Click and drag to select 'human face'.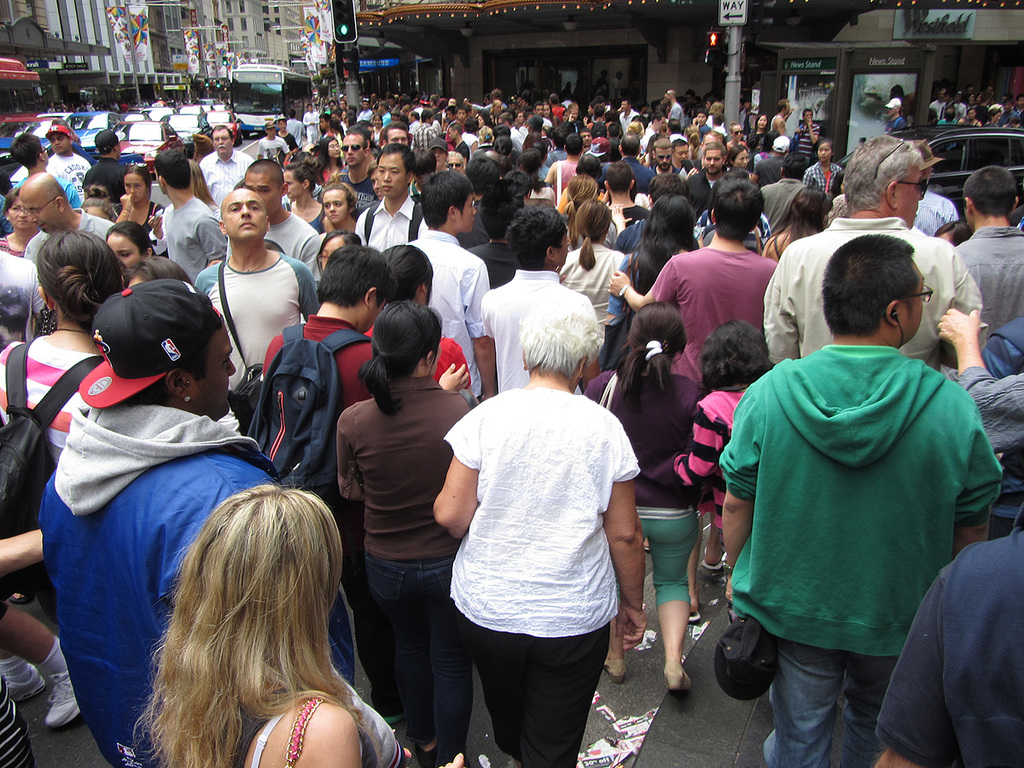
Selection: bbox=(20, 200, 59, 236).
